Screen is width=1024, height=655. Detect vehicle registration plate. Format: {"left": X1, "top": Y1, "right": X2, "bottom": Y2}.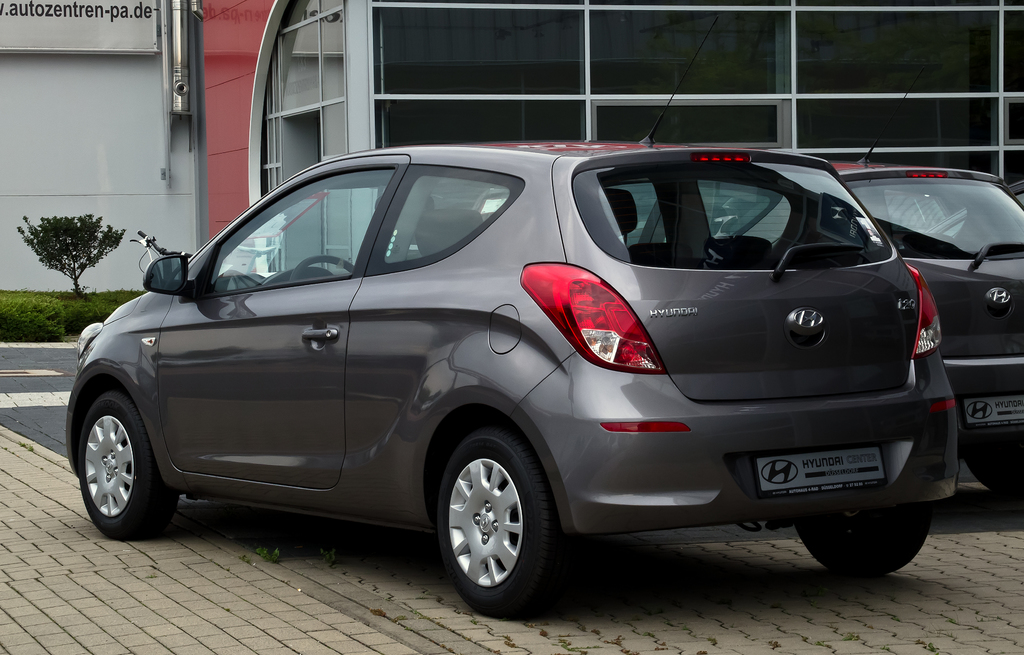
{"left": 751, "top": 444, "right": 889, "bottom": 500}.
